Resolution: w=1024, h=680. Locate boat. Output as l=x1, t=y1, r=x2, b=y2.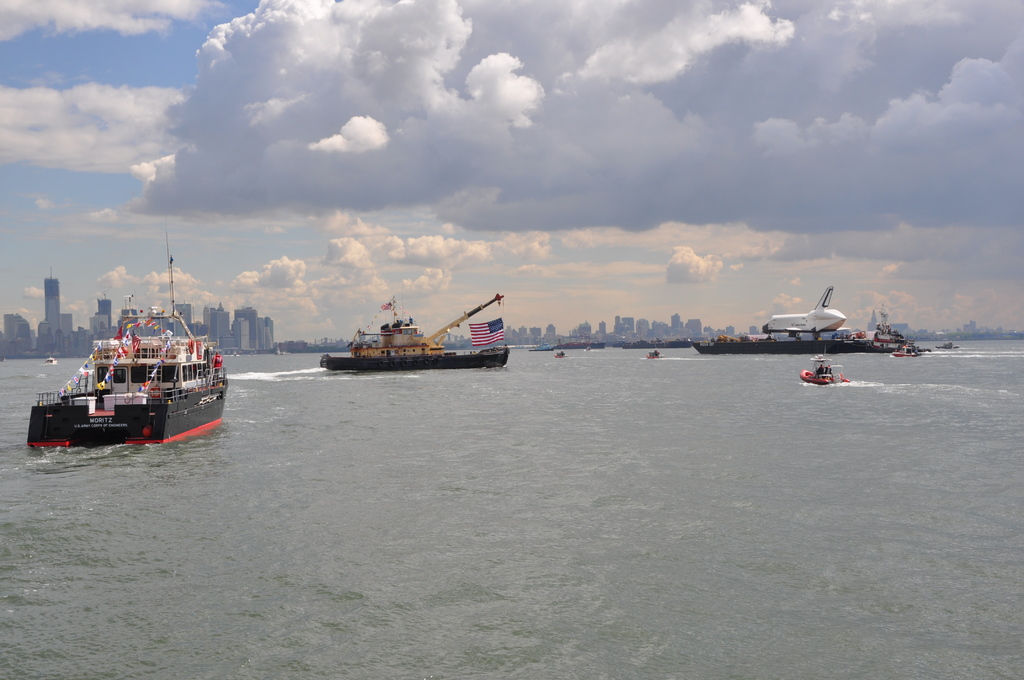
l=895, t=340, r=924, b=360.
